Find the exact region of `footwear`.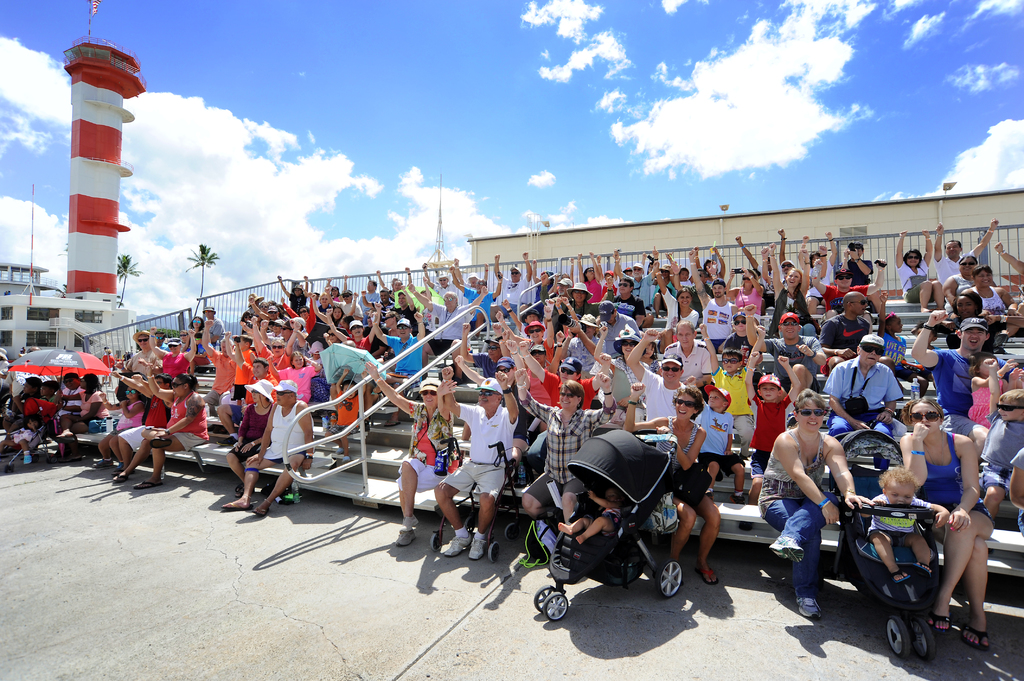
Exact region: [440, 535, 473, 555].
